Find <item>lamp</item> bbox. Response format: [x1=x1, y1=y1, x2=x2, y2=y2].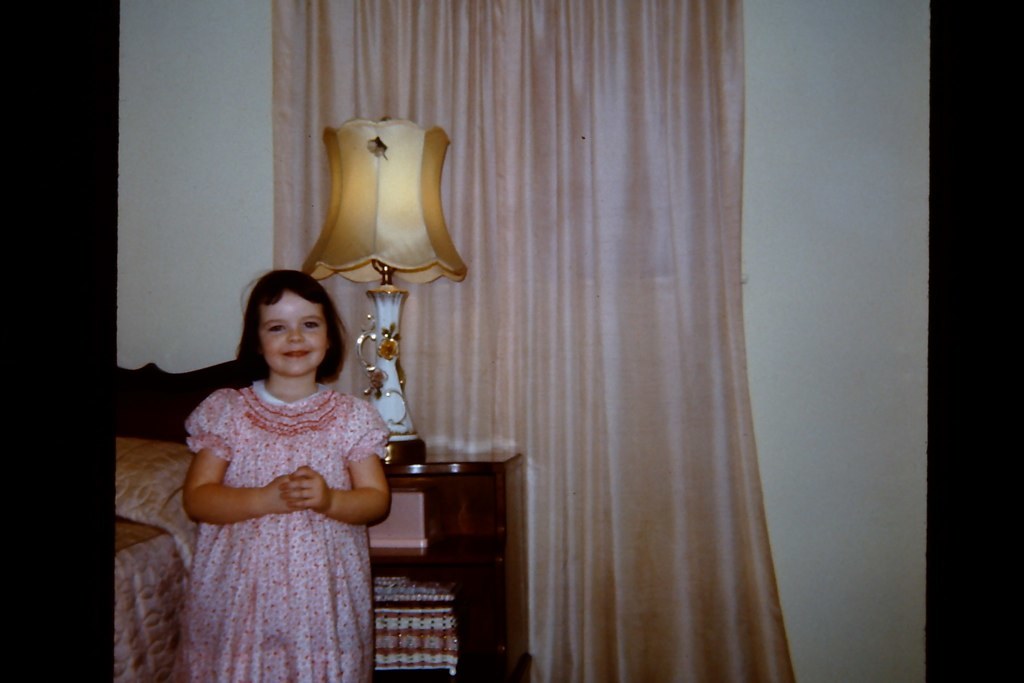
[x1=297, y1=106, x2=466, y2=474].
